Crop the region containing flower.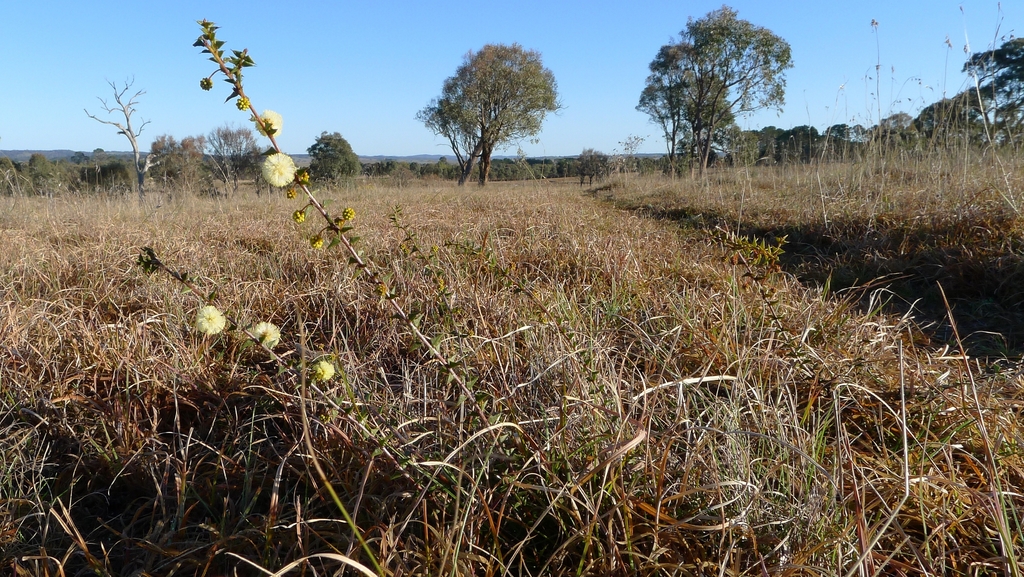
Crop region: Rect(293, 206, 305, 227).
